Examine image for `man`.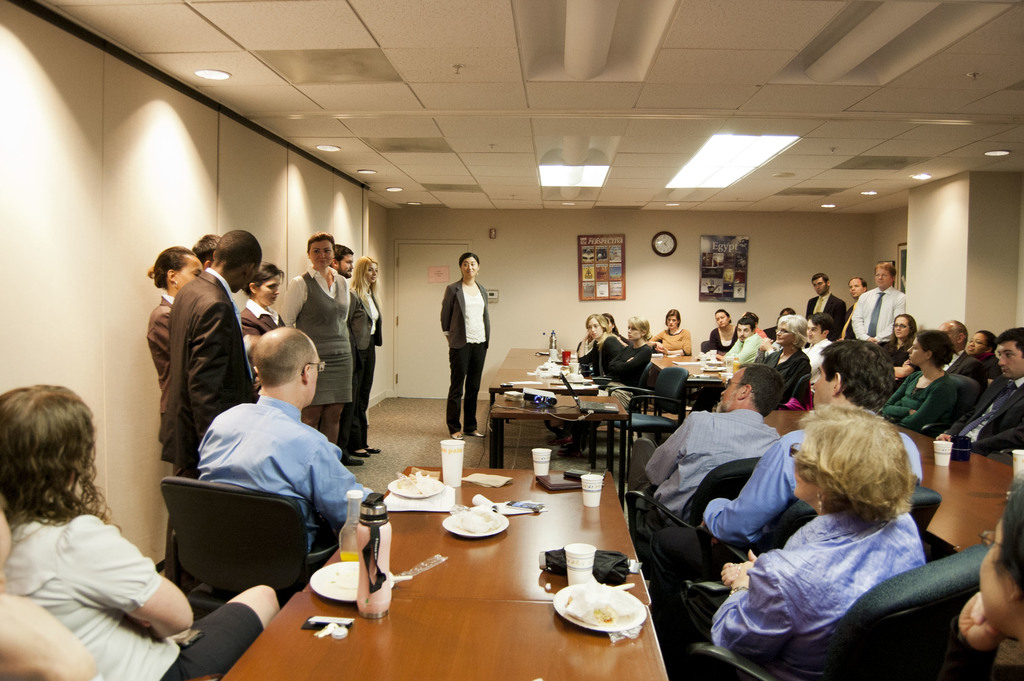
Examination result: box(707, 315, 763, 361).
